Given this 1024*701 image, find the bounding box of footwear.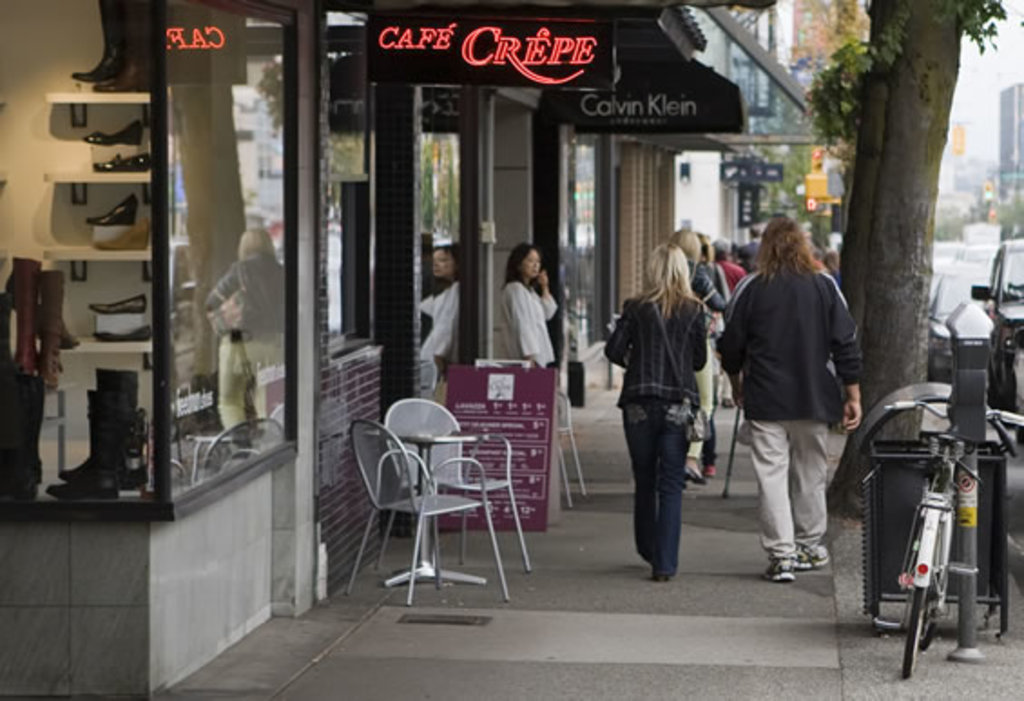
box=[49, 382, 123, 498].
